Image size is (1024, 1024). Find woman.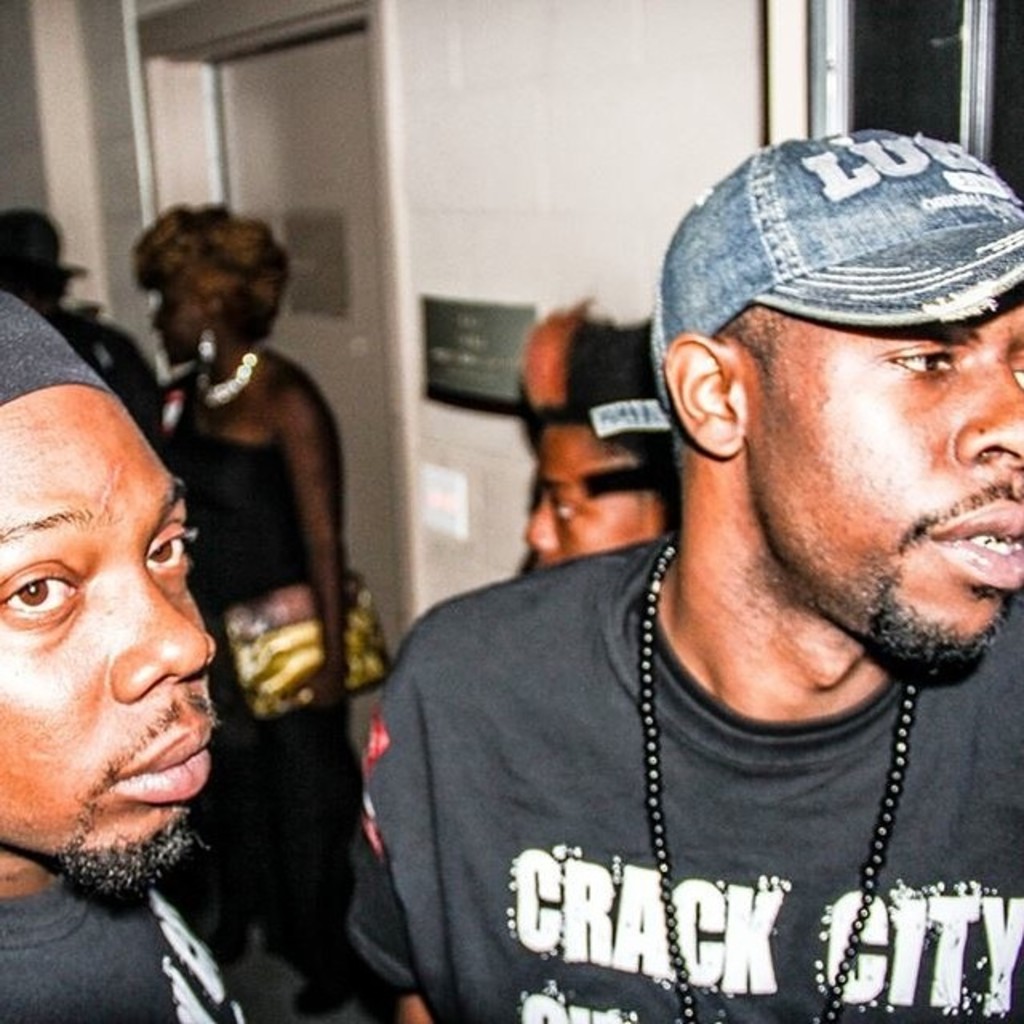
128 197 368 1021.
